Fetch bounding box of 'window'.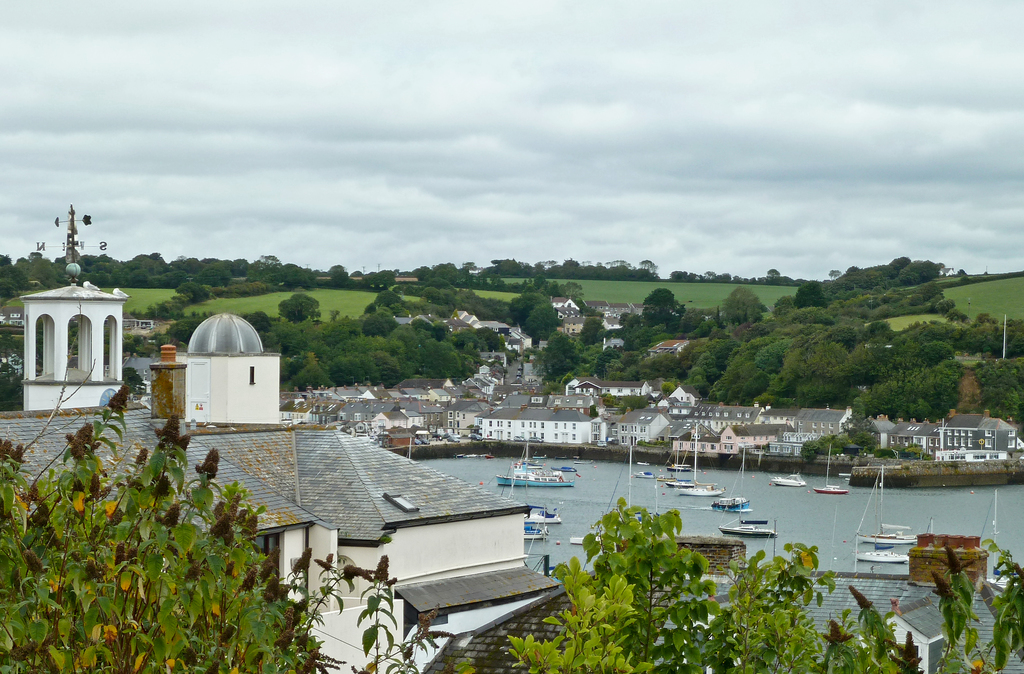
Bbox: 799,420,801,422.
